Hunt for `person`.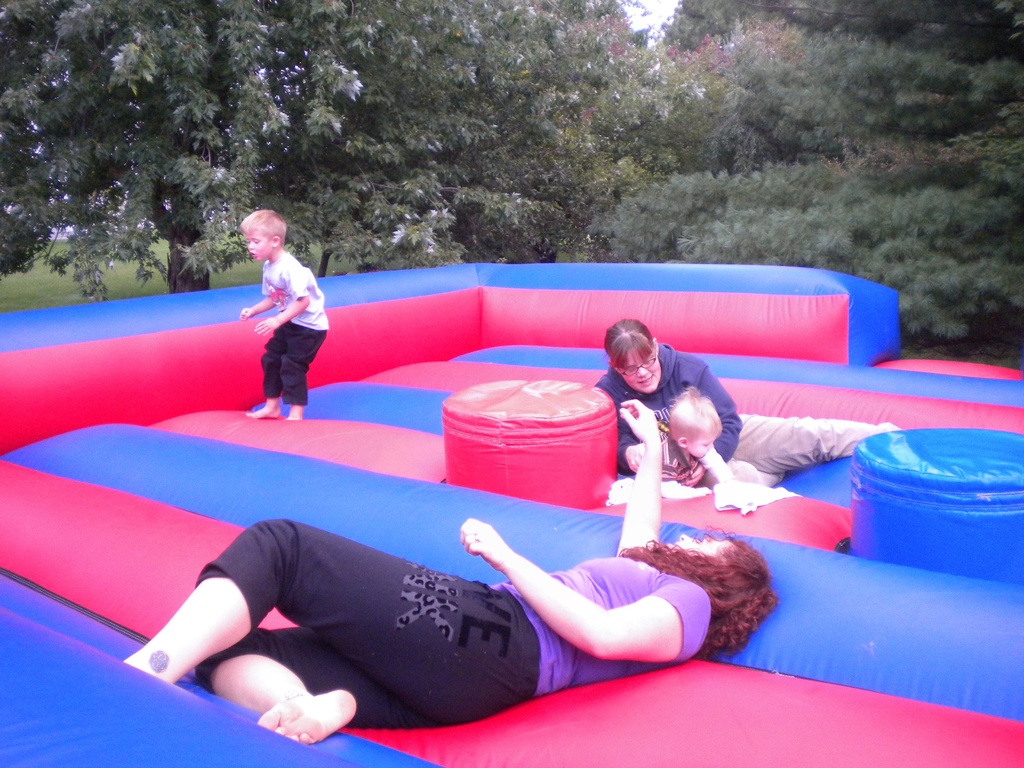
Hunted down at l=592, t=319, r=899, b=485.
